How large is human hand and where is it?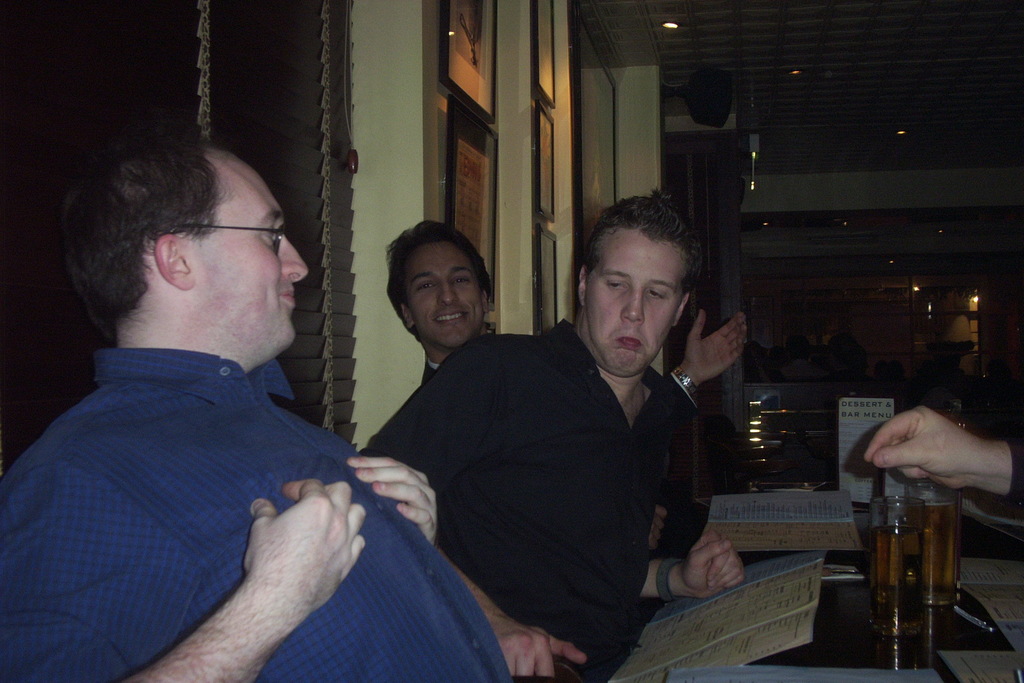
Bounding box: bbox=[684, 309, 750, 383].
